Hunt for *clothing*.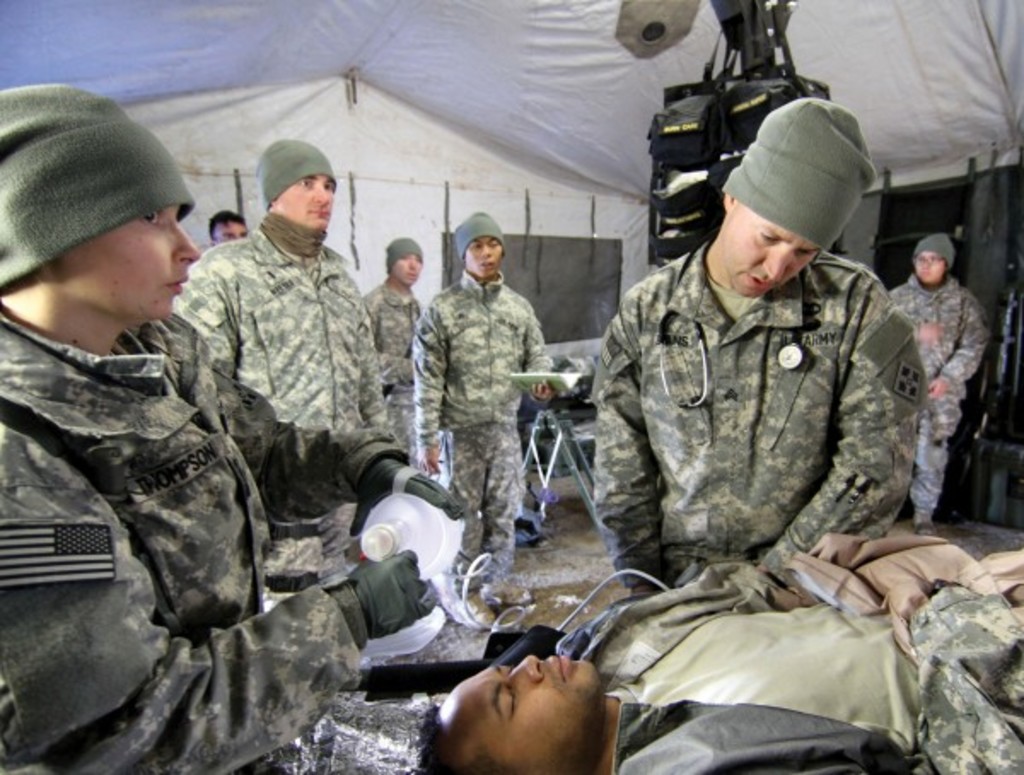
Hunted down at box(174, 220, 379, 437).
